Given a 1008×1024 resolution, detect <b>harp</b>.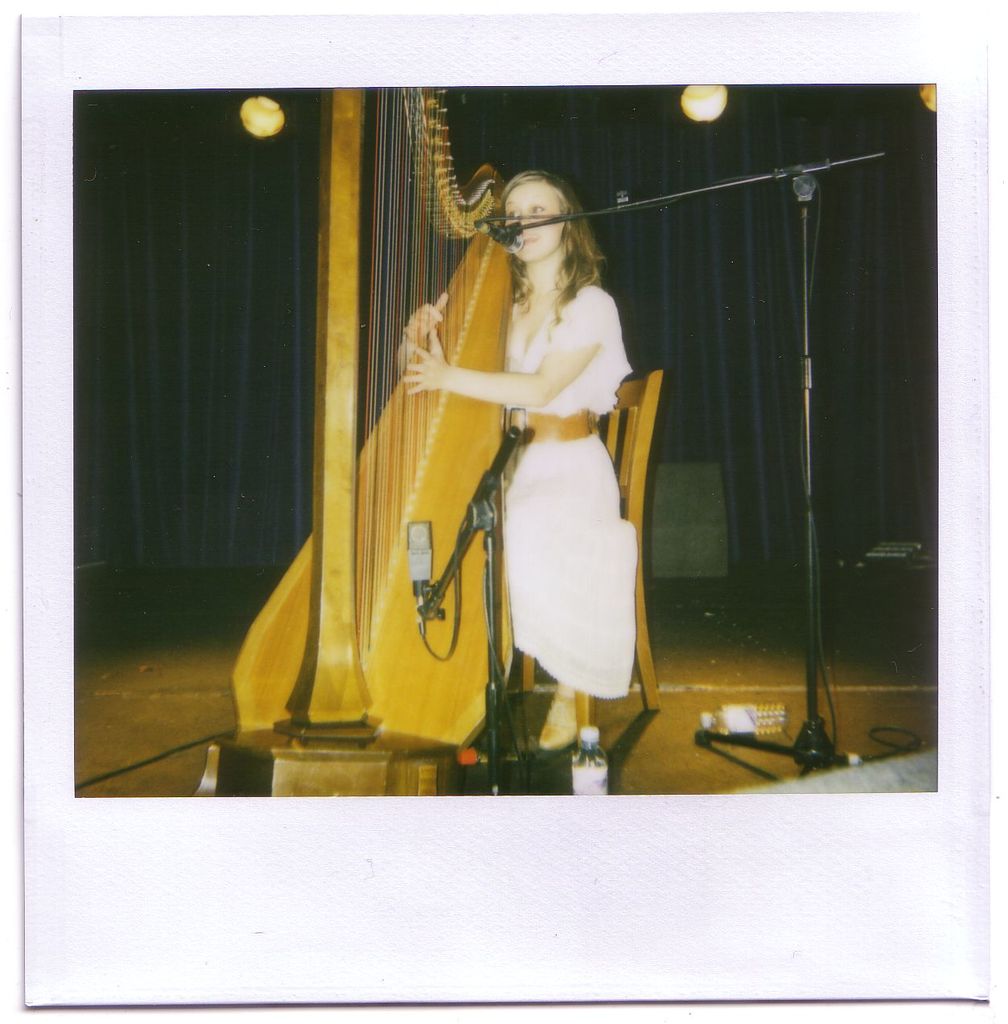
locate(248, 68, 644, 750).
